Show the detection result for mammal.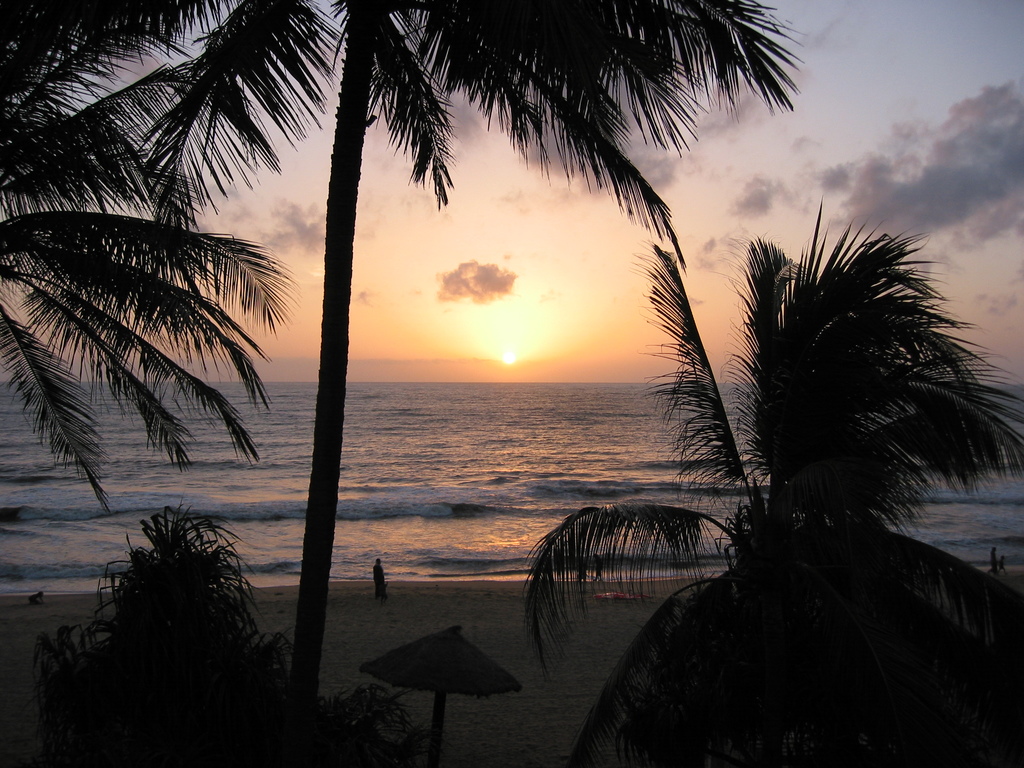
[996,556,1004,570].
